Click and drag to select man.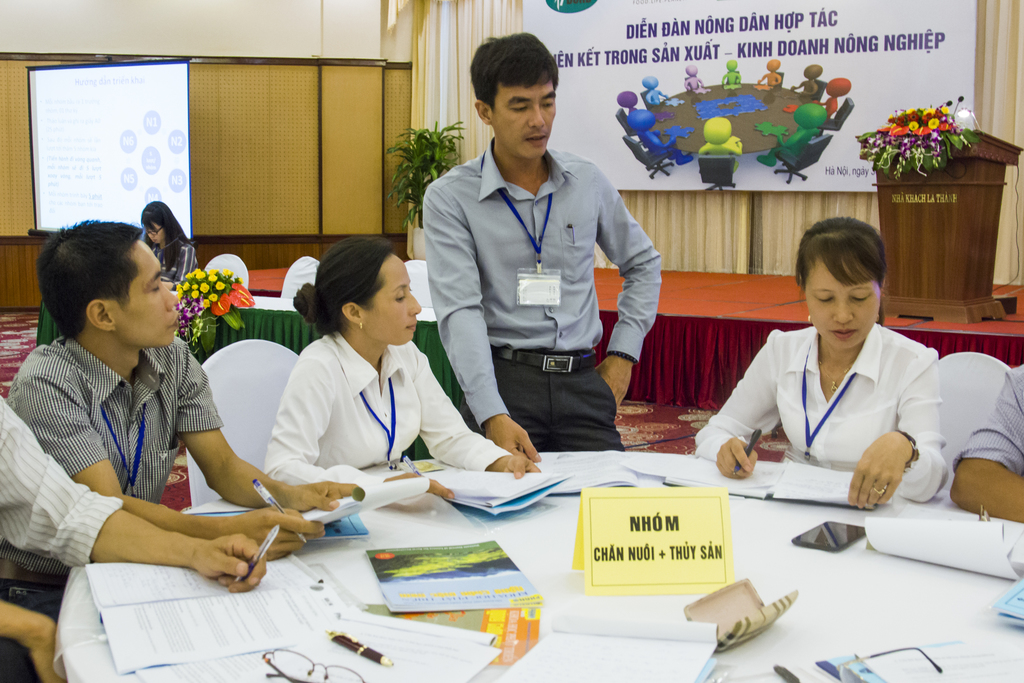
Selection: pyautogui.locateOnScreen(0, 393, 273, 682).
